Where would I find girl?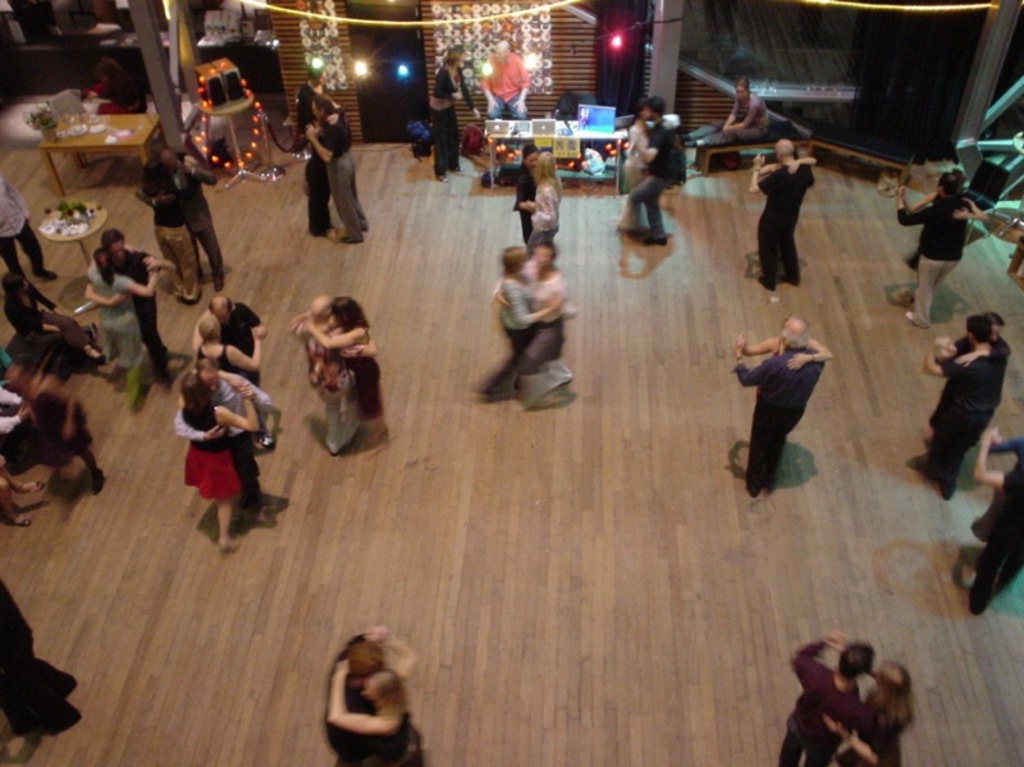
At (left=188, top=303, right=285, bottom=444).
